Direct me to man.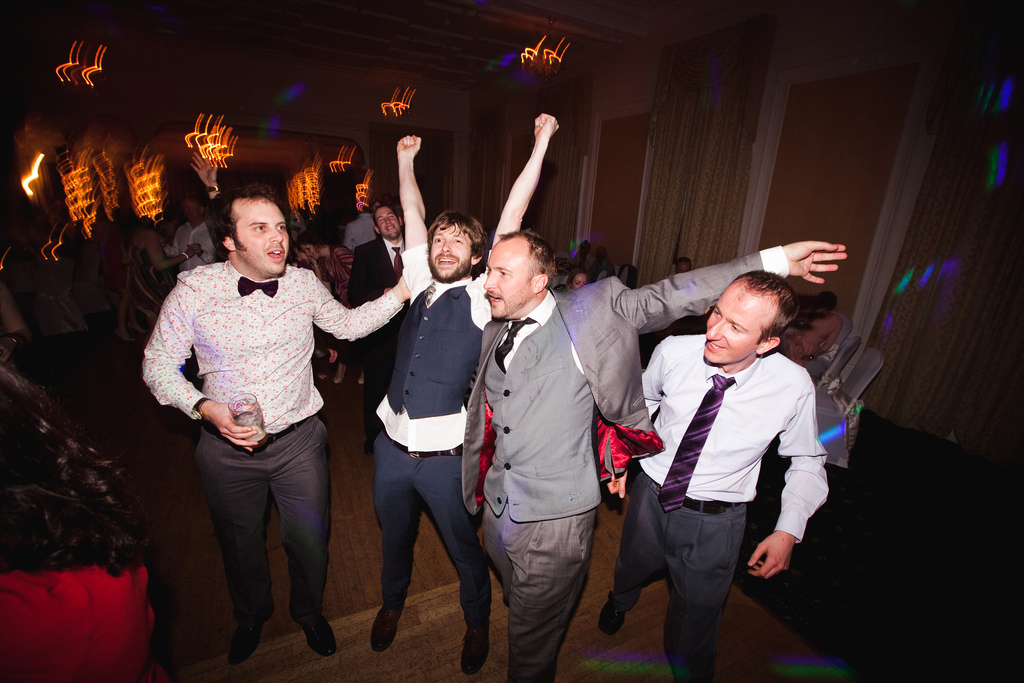
Direction: <box>149,177,374,670</box>.
